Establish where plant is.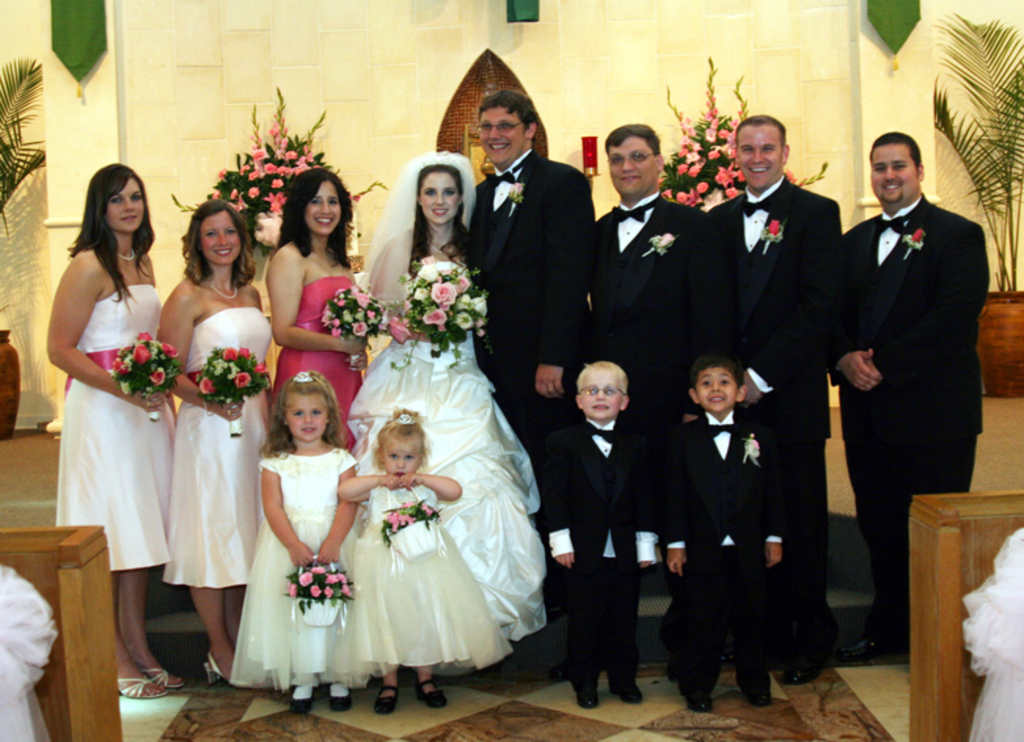
Established at {"left": 168, "top": 84, "right": 390, "bottom": 231}.
